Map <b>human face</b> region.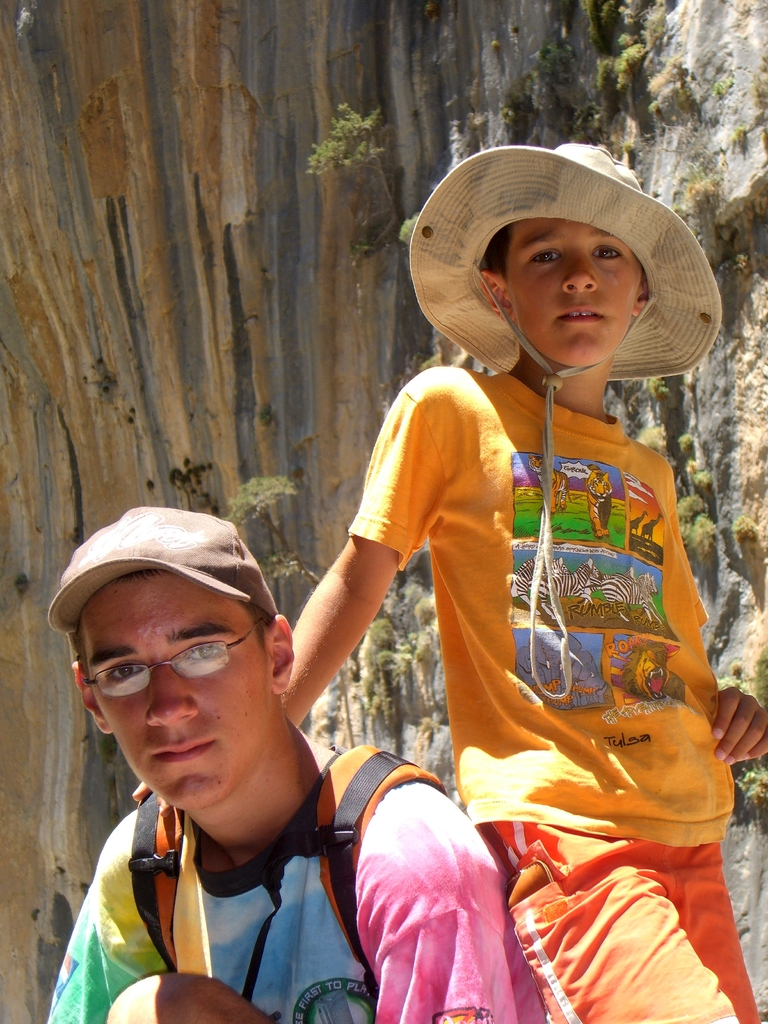
Mapped to [left=98, top=570, right=268, bottom=808].
